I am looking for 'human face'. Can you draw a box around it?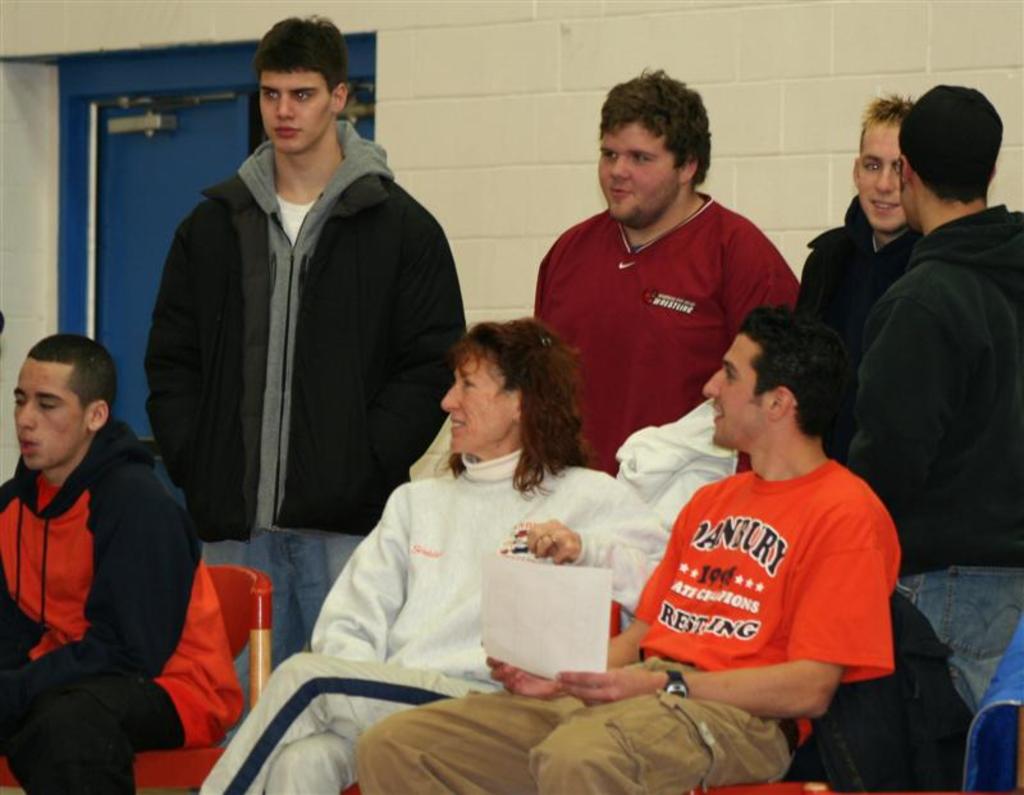
Sure, the bounding box is 260,74,334,152.
